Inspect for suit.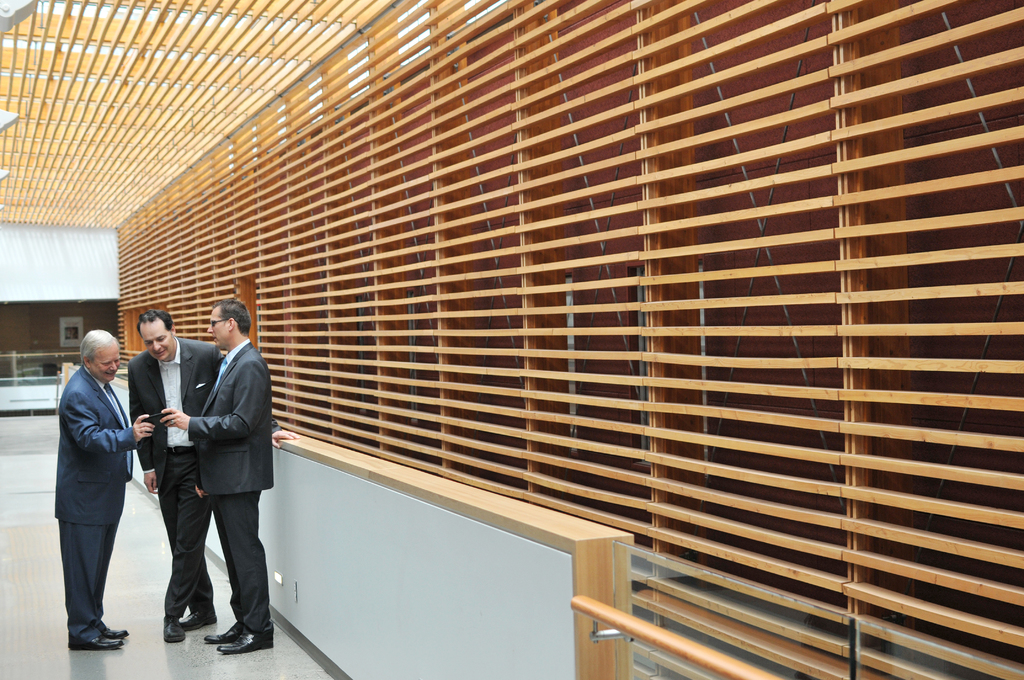
Inspection: (130, 338, 220, 622).
